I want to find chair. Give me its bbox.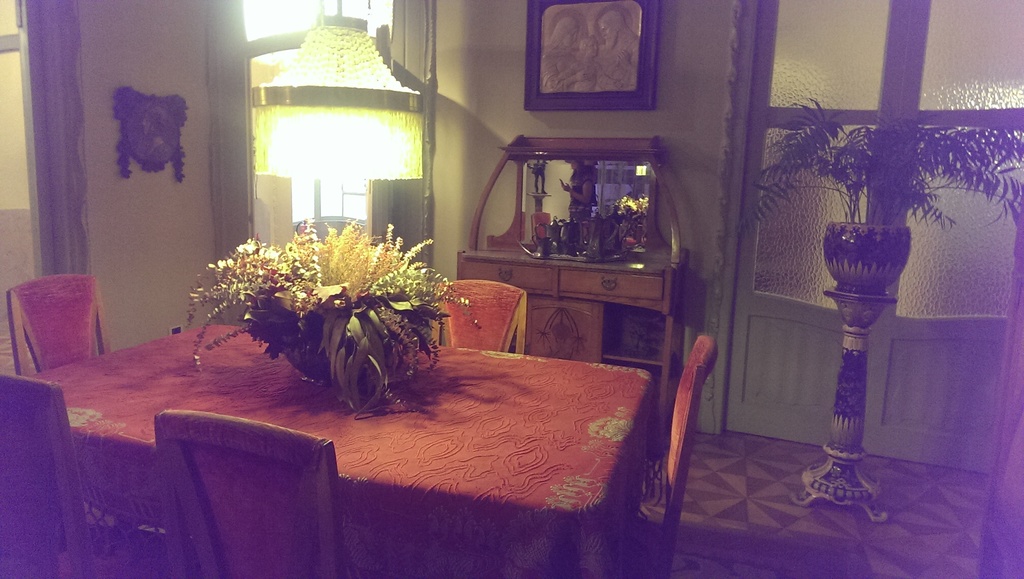
Rect(0, 371, 157, 578).
